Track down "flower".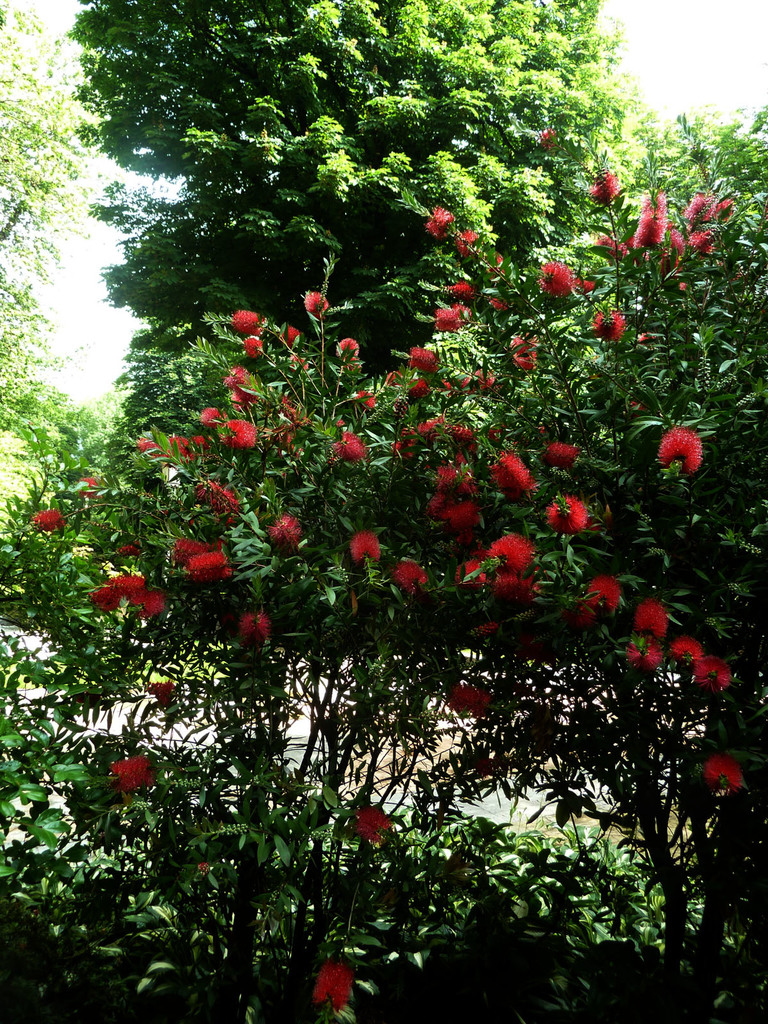
Tracked to left=348, top=527, right=386, bottom=568.
